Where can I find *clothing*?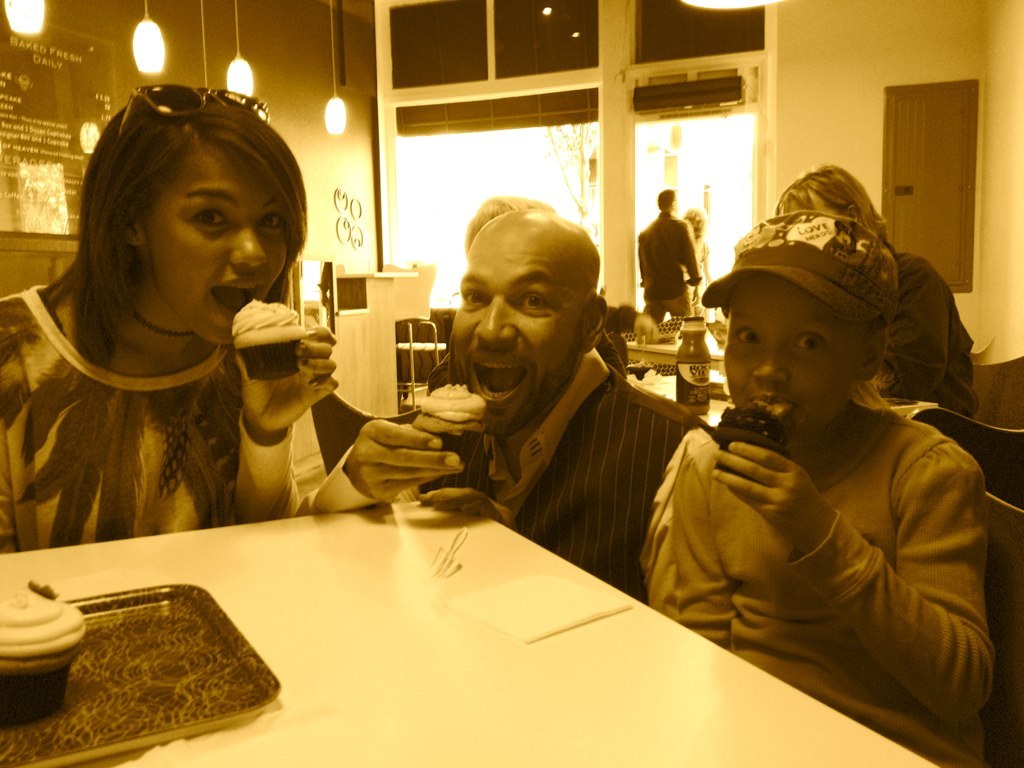
You can find it at Rect(881, 256, 985, 419).
